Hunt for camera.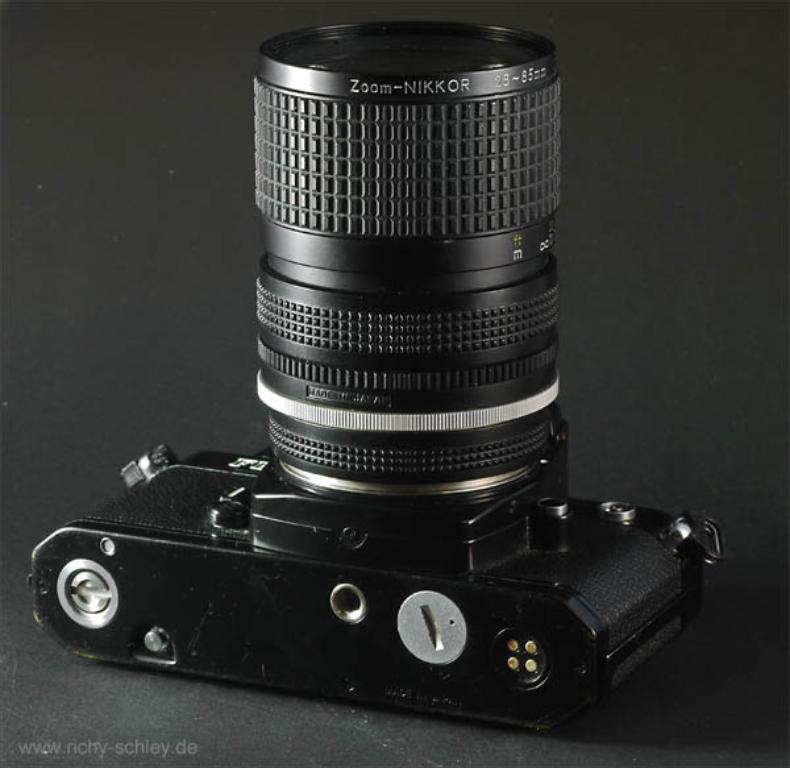
Hunted down at Rect(95, 40, 711, 732).
